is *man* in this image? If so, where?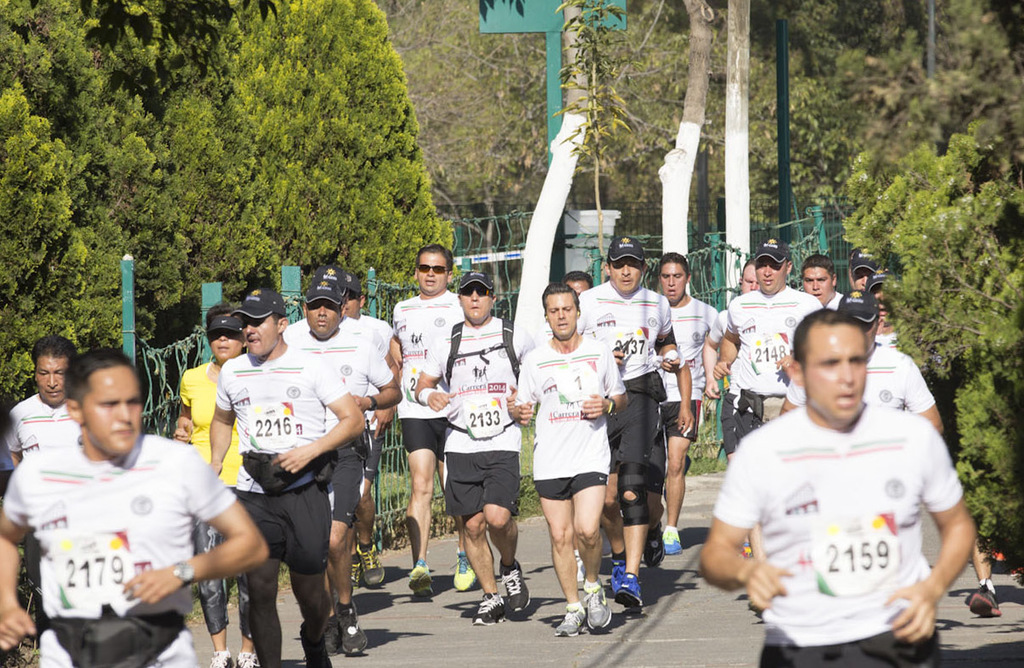
Yes, at (x1=293, y1=271, x2=399, y2=653).
